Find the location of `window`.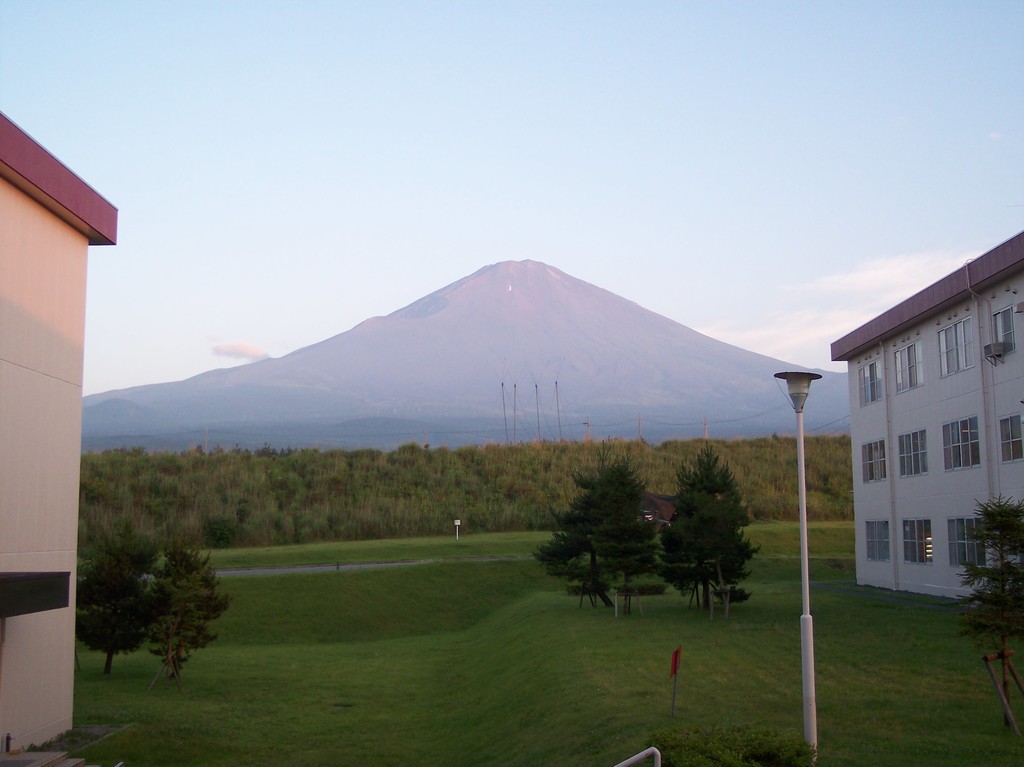
Location: 947/414/977/472.
